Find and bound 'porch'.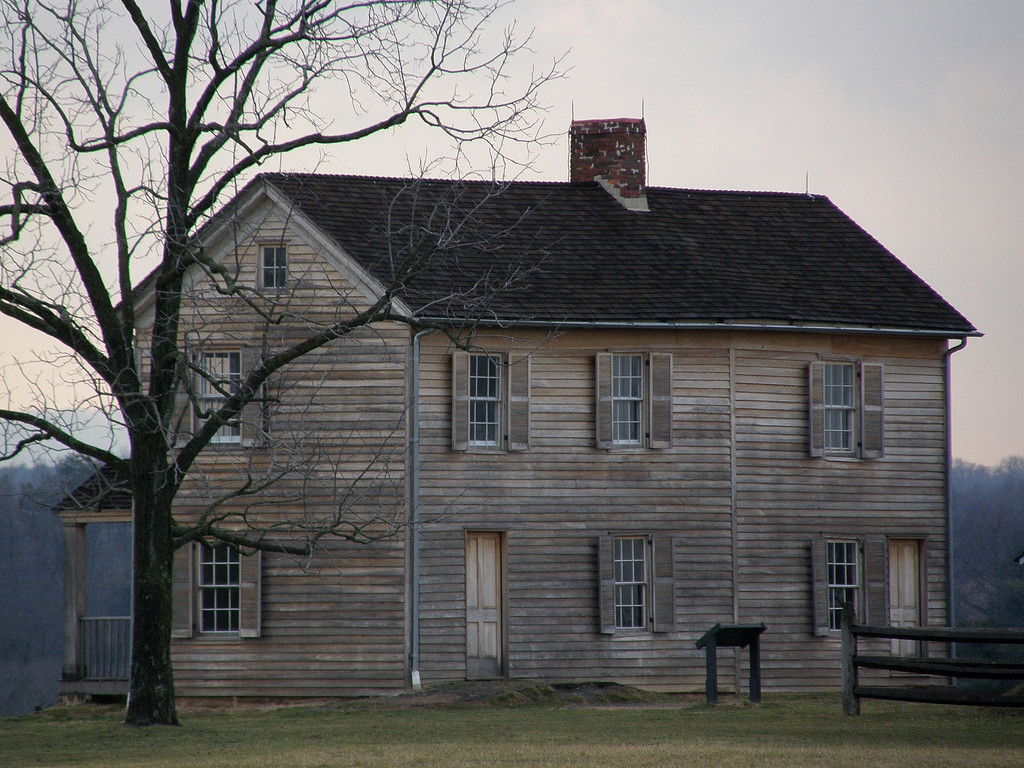
Bound: locate(62, 672, 125, 701).
